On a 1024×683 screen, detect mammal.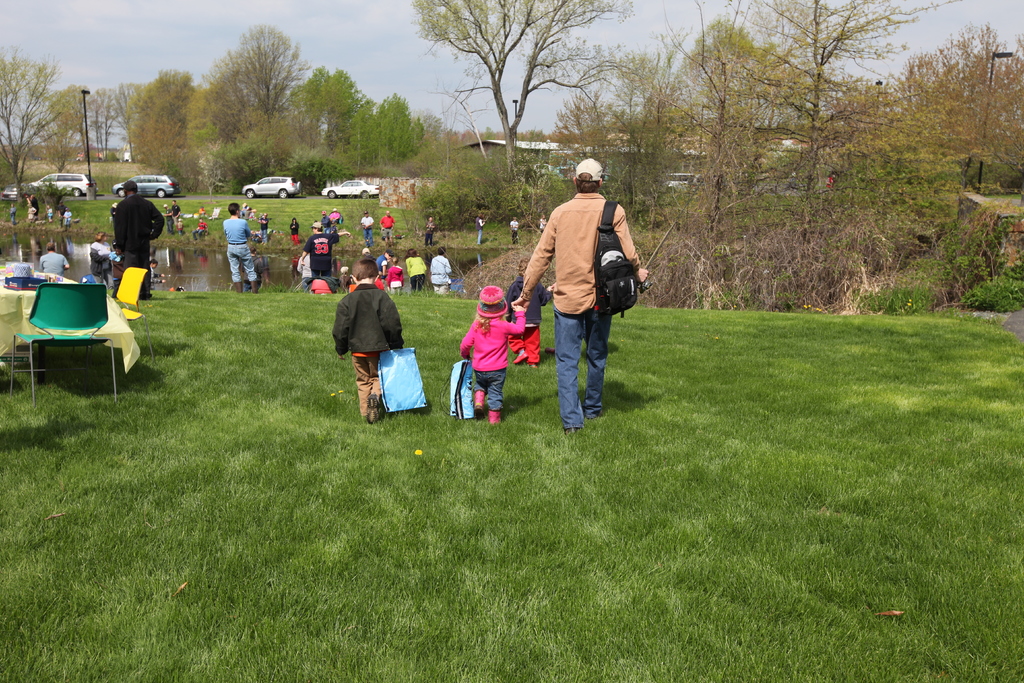
bbox=(341, 262, 353, 291).
